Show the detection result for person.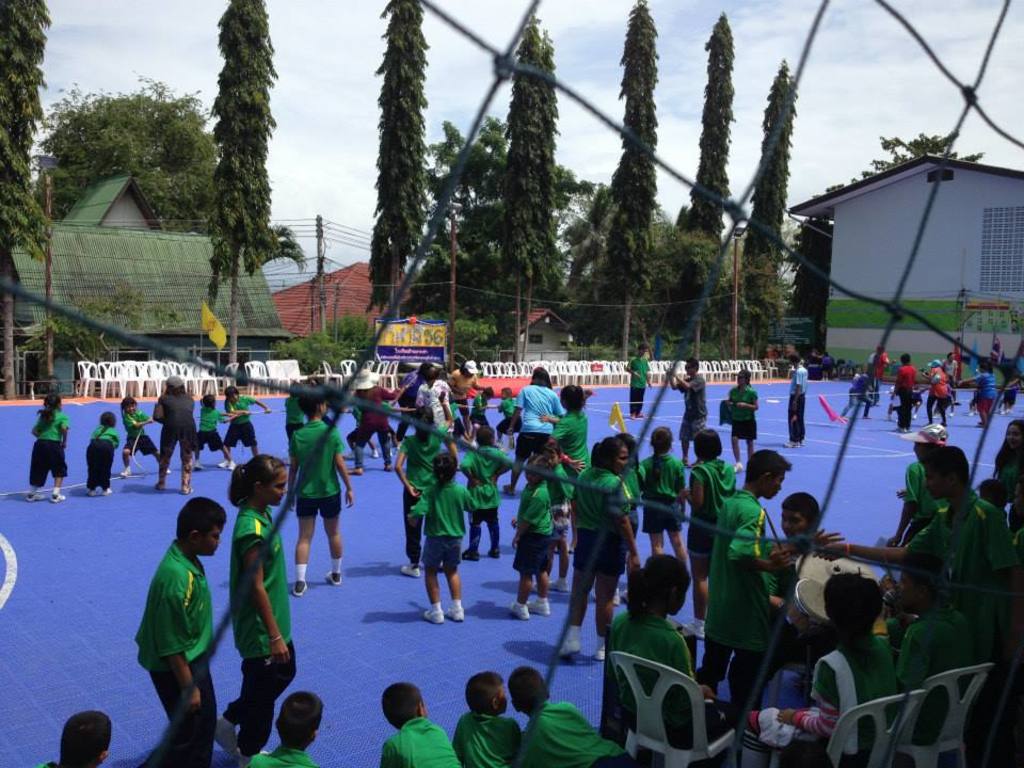
<bbox>893, 357, 916, 427</bbox>.
